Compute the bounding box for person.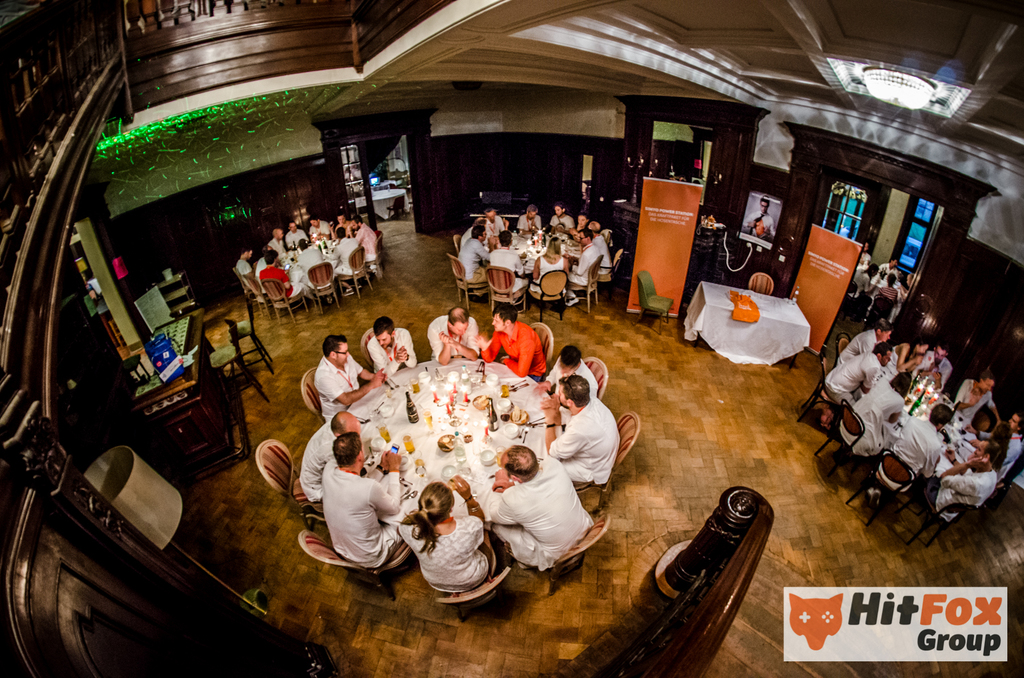
(572,214,599,249).
